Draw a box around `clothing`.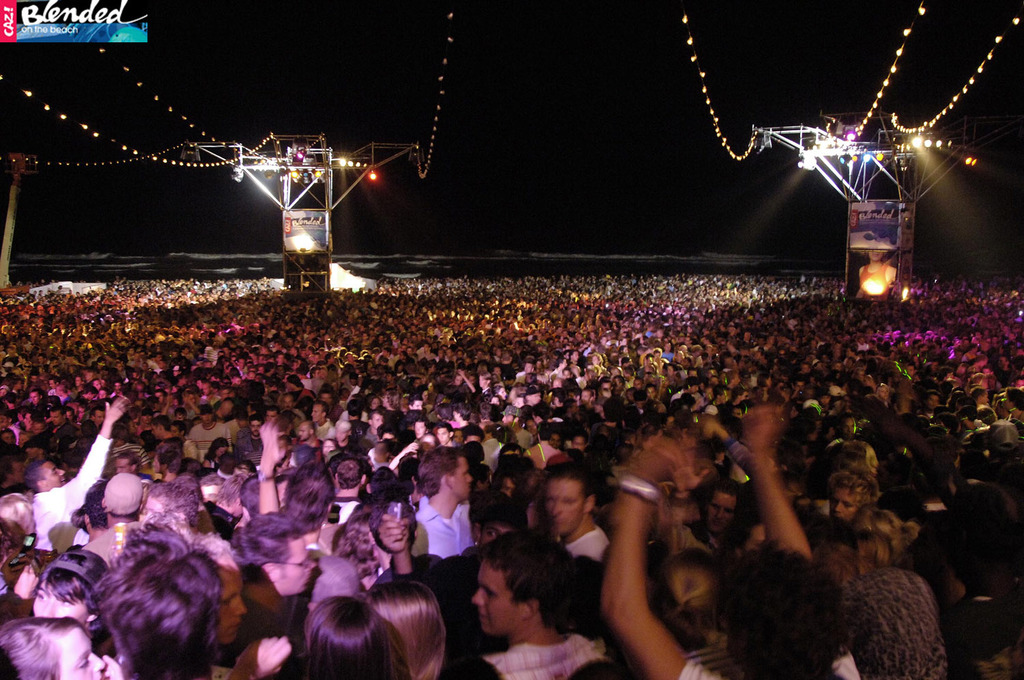
bbox=[117, 442, 152, 474].
